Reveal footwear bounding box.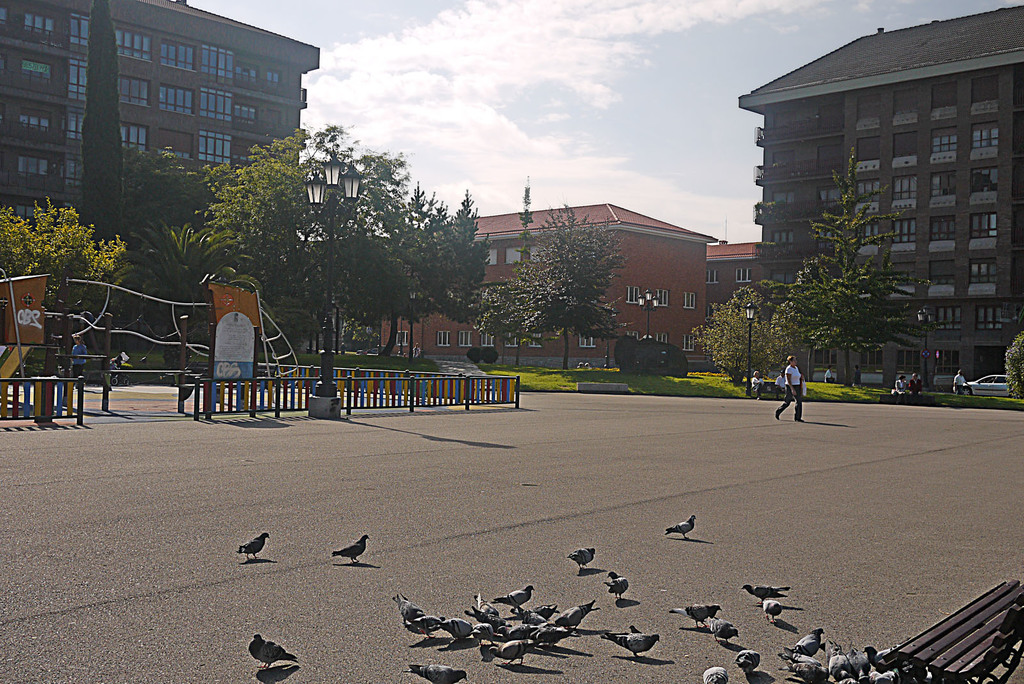
Revealed: pyautogui.locateOnScreen(794, 417, 804, 421).
